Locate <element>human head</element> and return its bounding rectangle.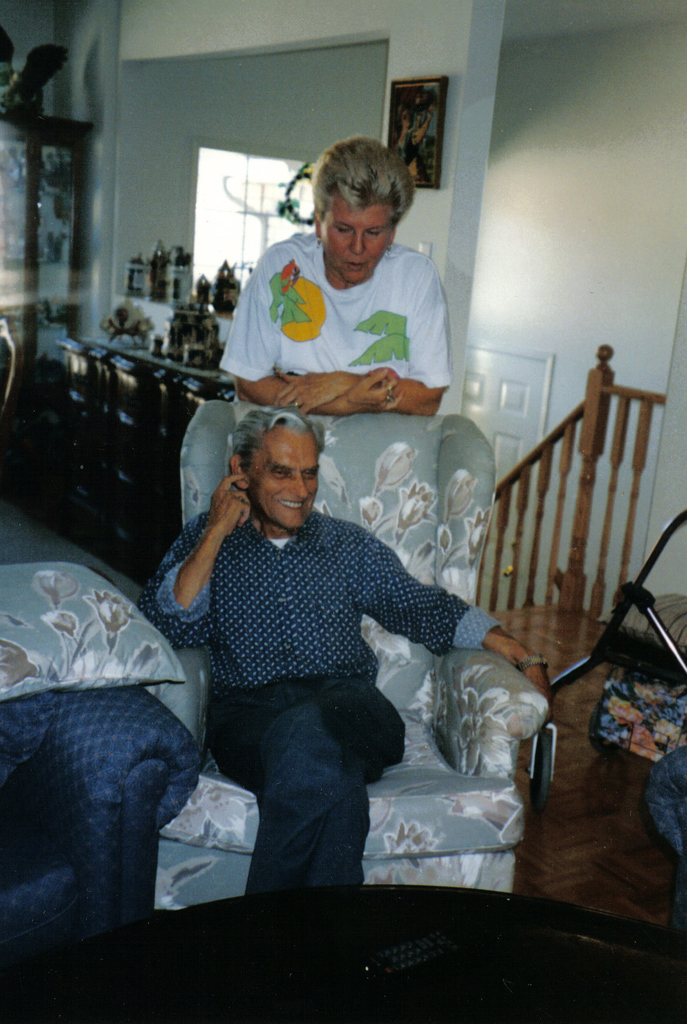
[314, 134, 416, 282].
